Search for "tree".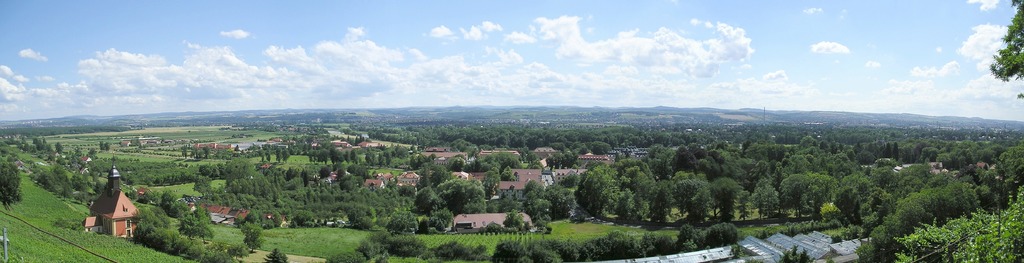
Found at x1=339 y1=172 x2=361 y2=195.
